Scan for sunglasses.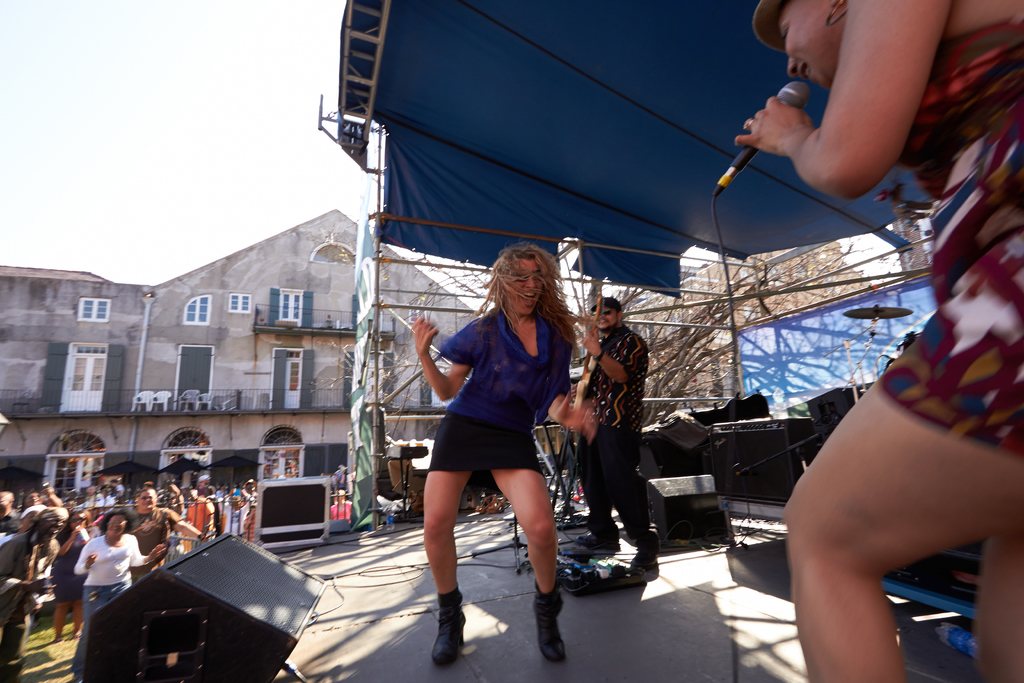
Scan result: <bbox>595, 308, 616, 315</bbox>.
